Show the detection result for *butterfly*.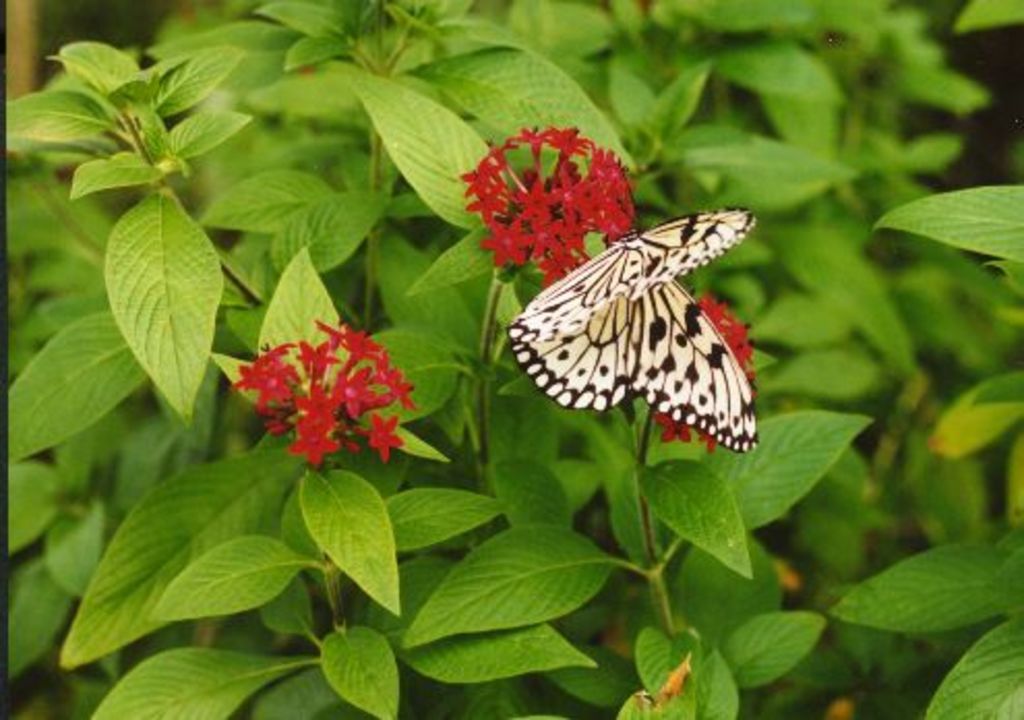
496:186:772:445.
